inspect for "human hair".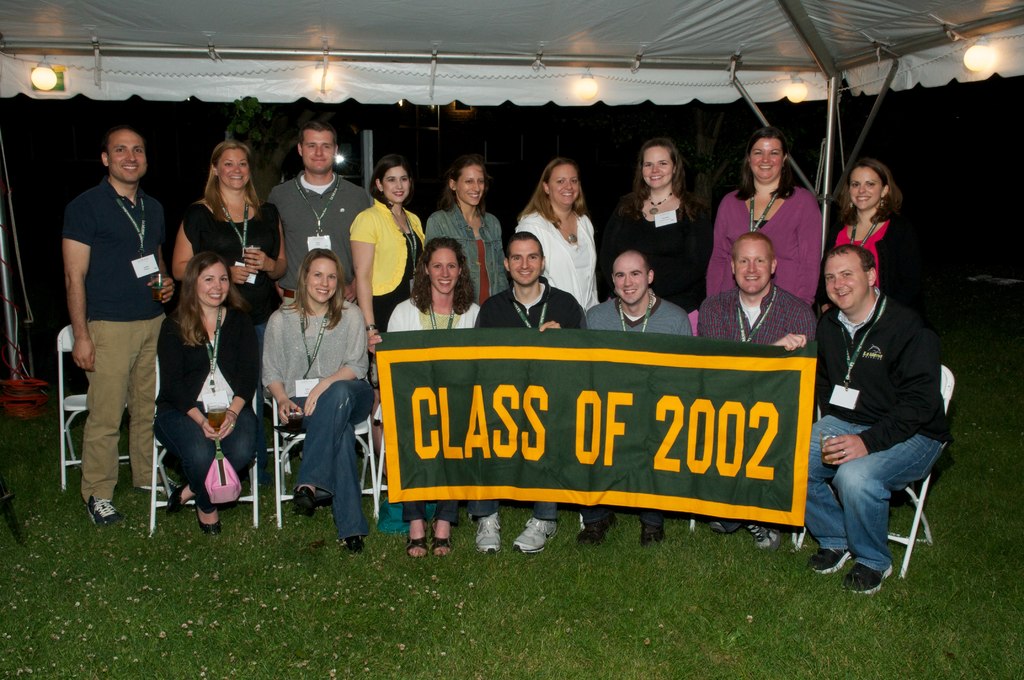
Inspection: box=[732, 127, 795, 200].
